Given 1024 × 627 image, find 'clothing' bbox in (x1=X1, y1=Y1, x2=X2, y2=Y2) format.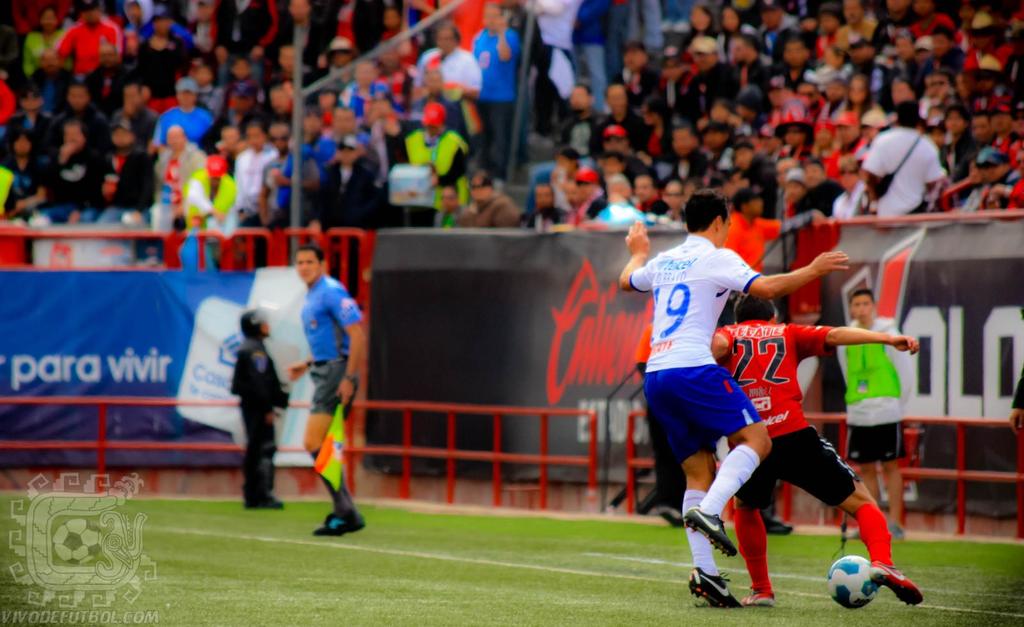
(x1=298, y1=270, x2=364, y2=419).
